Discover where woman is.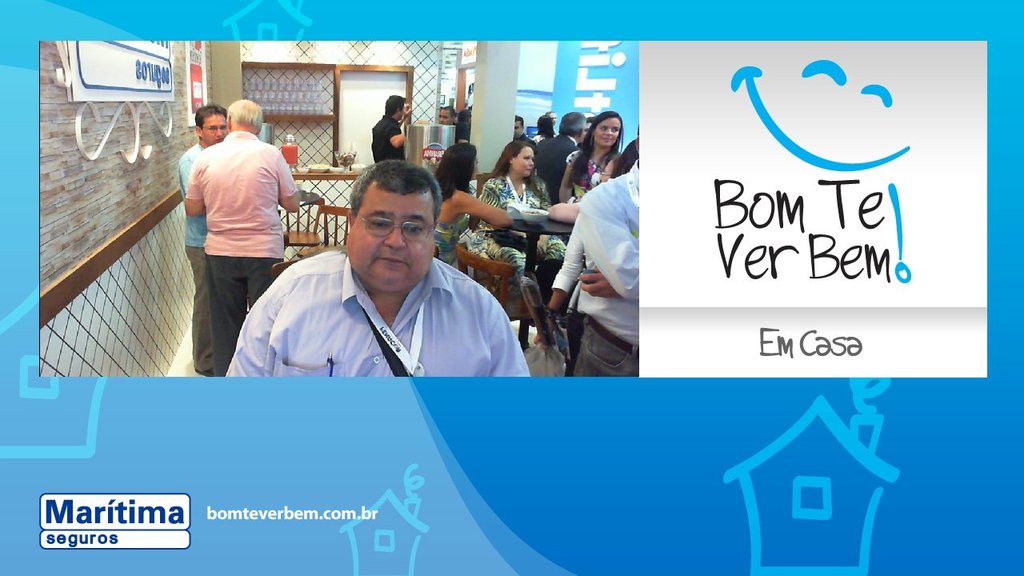
Discovered at [473, 133, 571, 281].
